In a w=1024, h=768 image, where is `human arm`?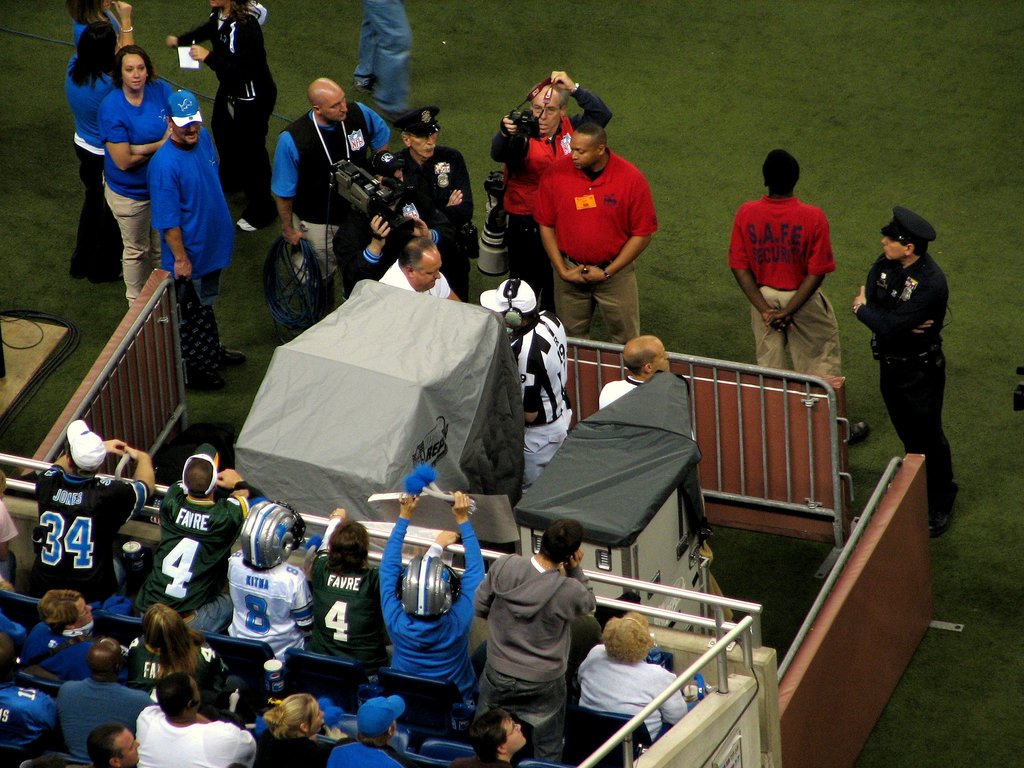
426,150,477,225.
